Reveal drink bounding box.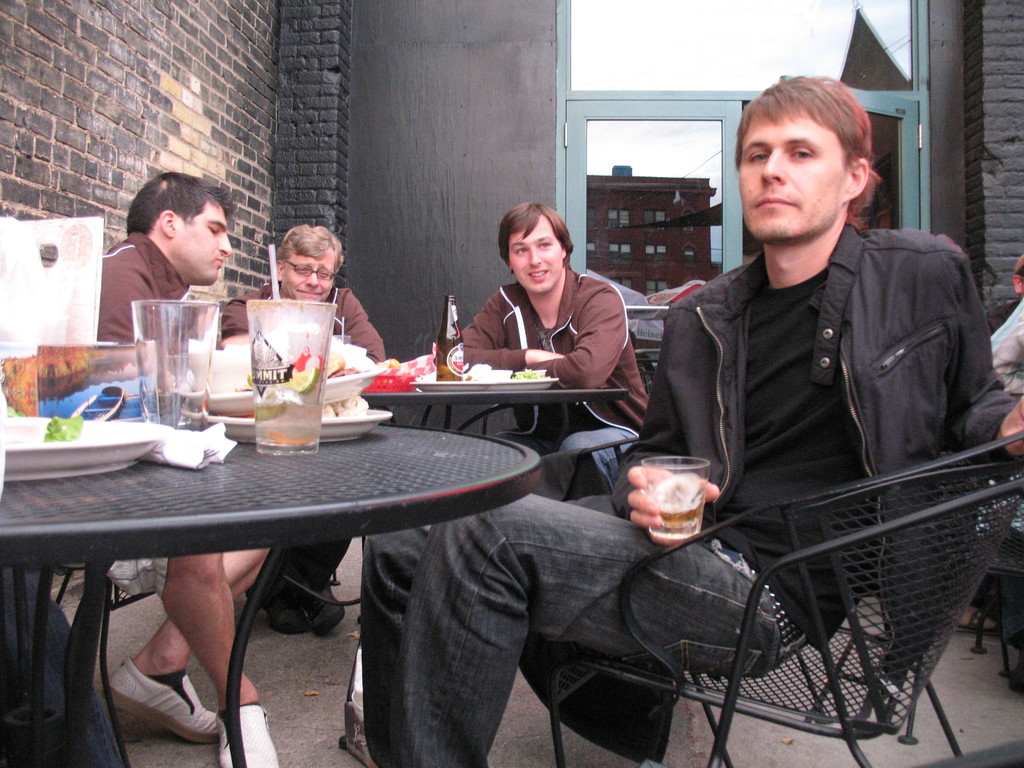
Revealed: 652,500,707,528.
